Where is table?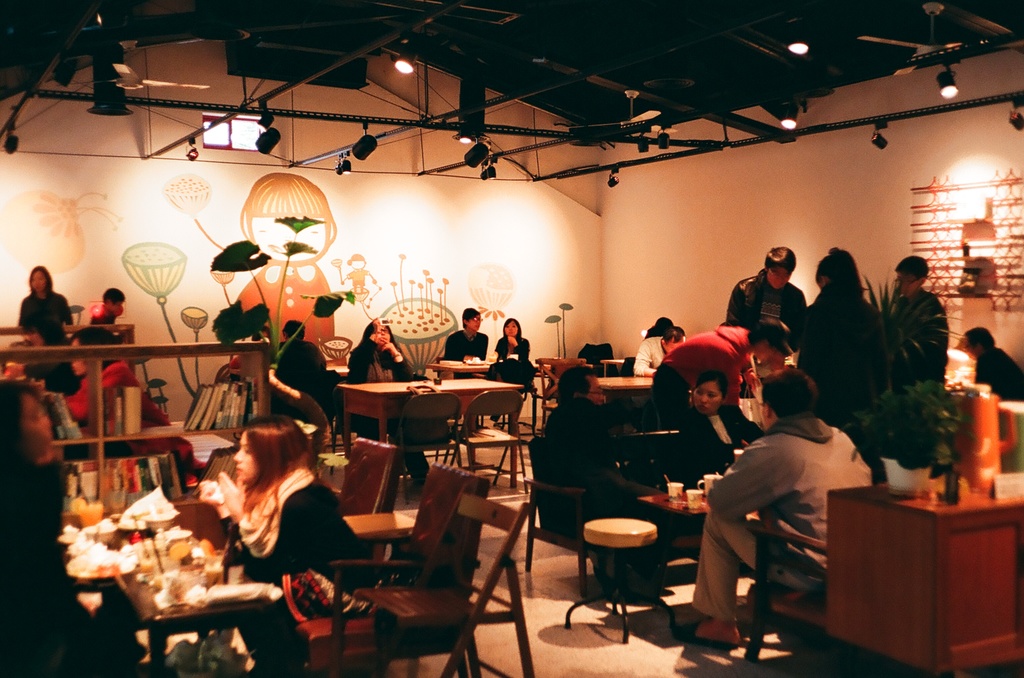
(633,484,762,579).
